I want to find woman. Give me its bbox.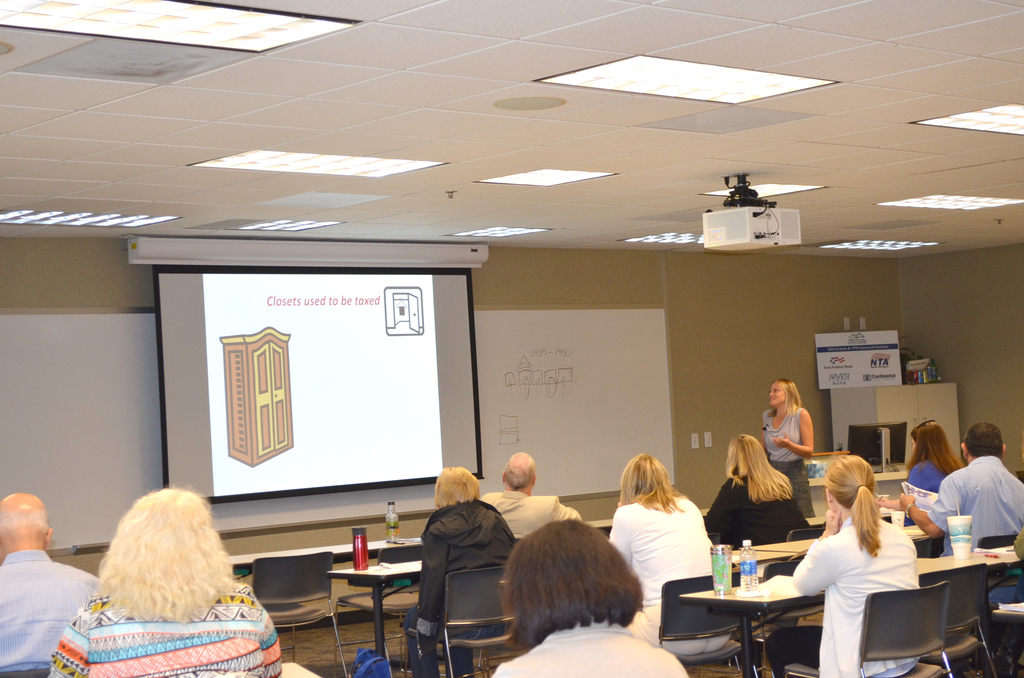
bbox(757, 450, 940, 677).
